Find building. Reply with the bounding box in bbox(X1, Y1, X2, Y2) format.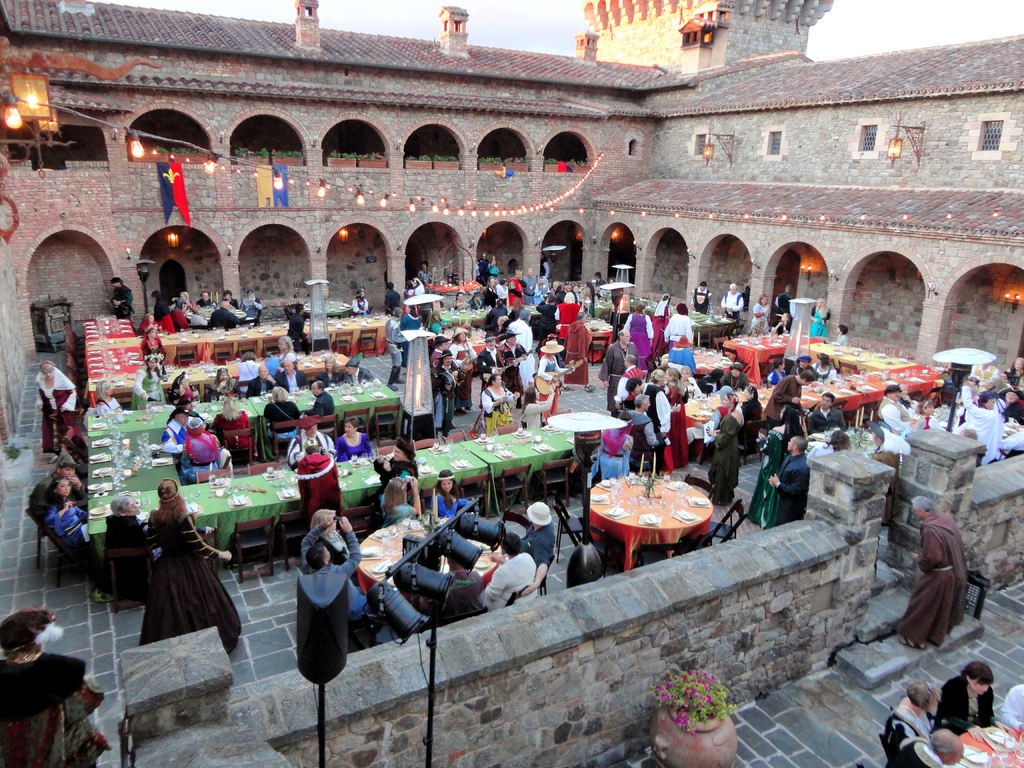
bbox(0, 0, 1023, 427).
